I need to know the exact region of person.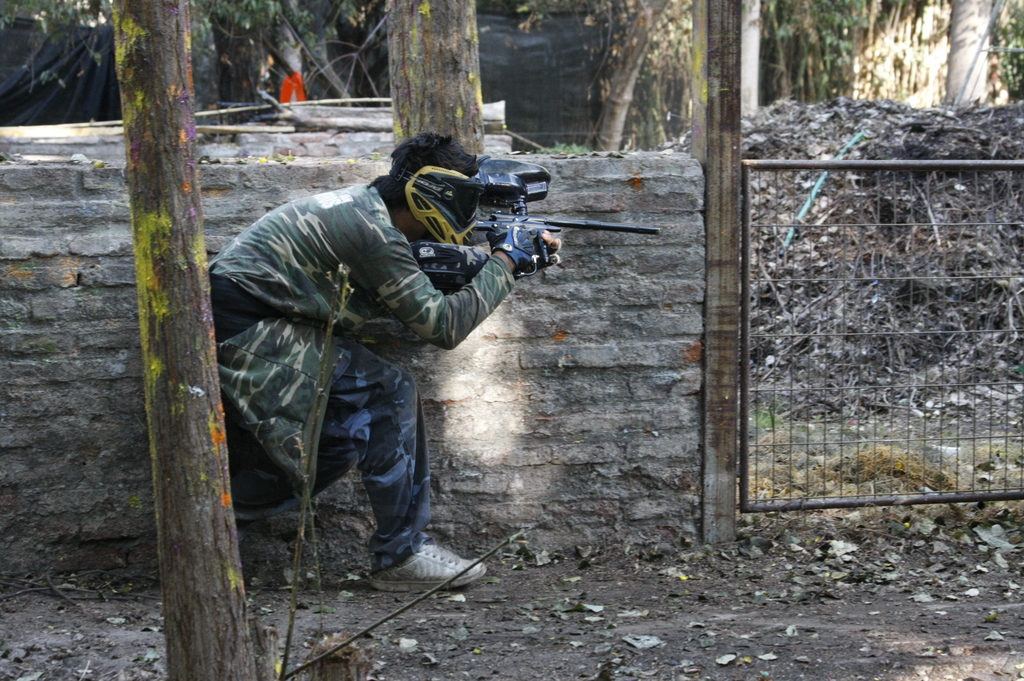
Region: [left=202, top=142, right=591, bottom=605].
